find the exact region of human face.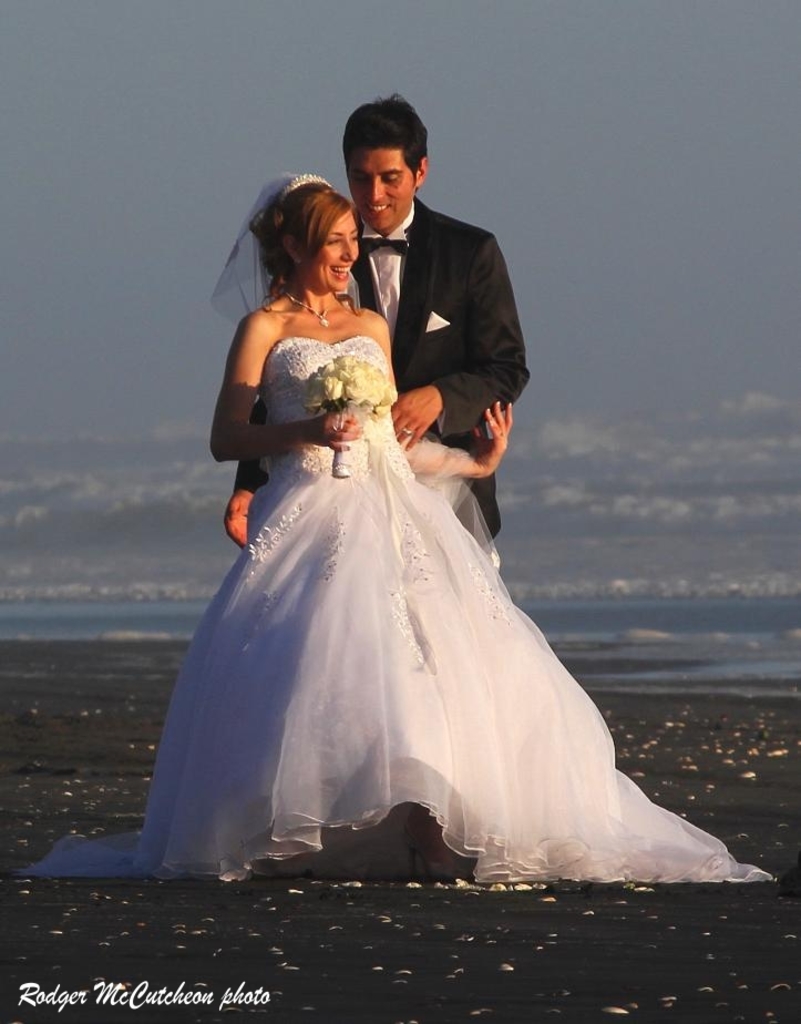
Exact region: crop(312, 219, 362, 298).
